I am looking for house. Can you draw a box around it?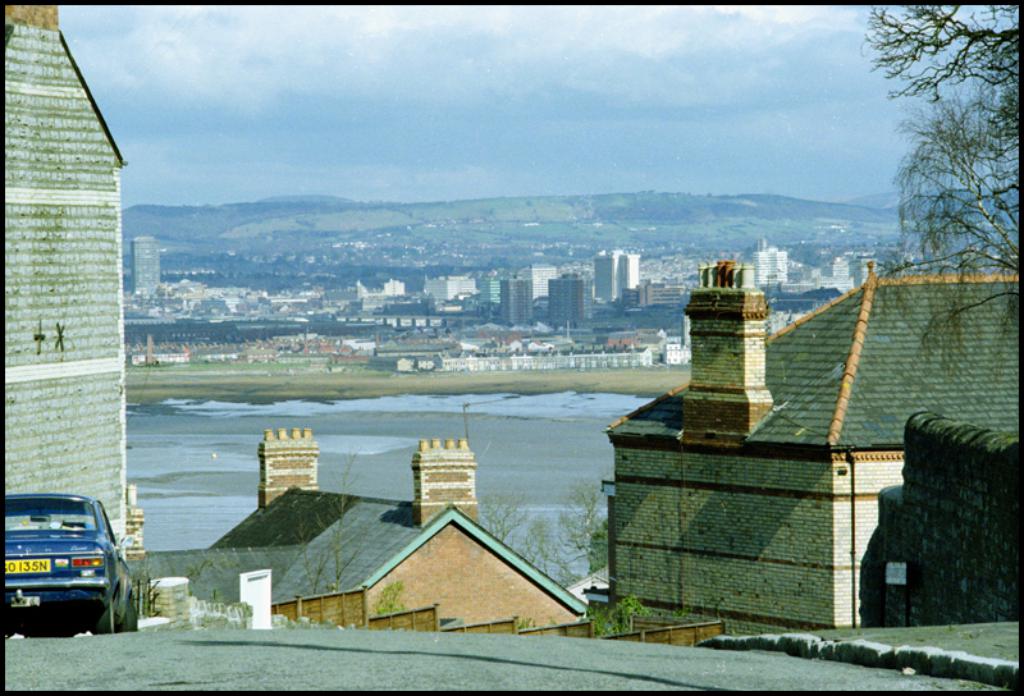
Sure, the bounding box is <box>548,274,588,335</box>.
